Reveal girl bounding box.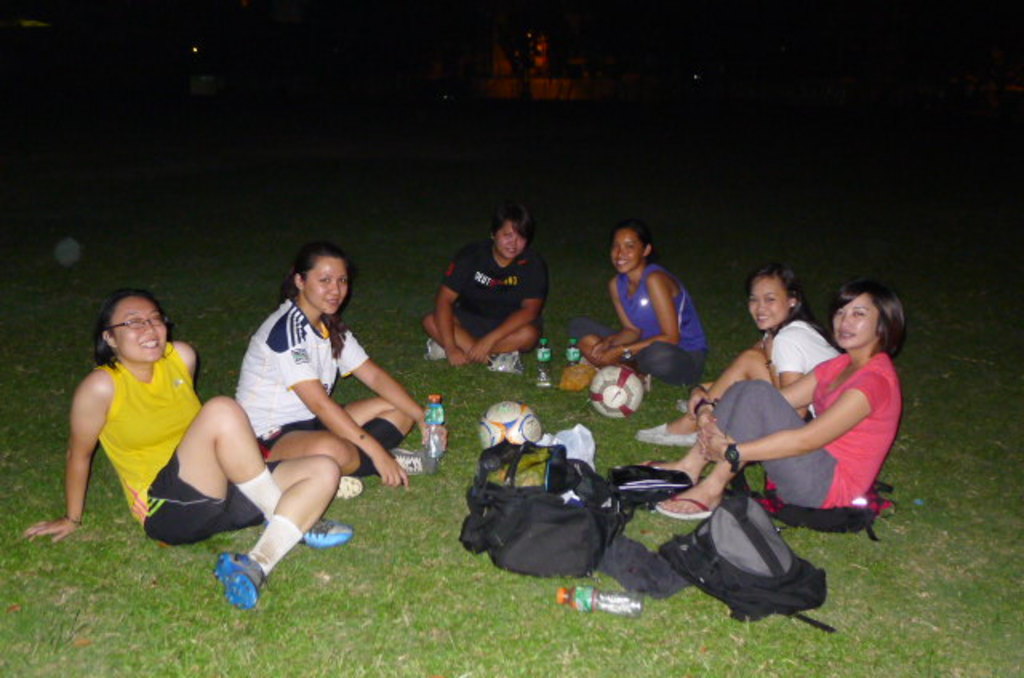
Revealed: {"left": 424, "top": 208, "right": 554, "bottom": 376}.
